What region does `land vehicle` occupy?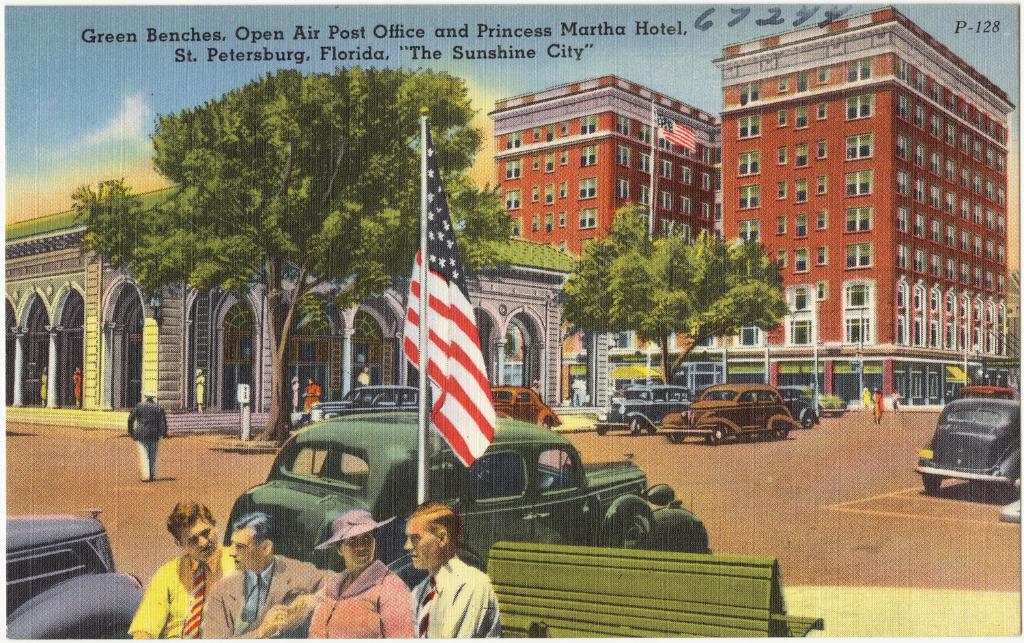
225/417/720/590.
